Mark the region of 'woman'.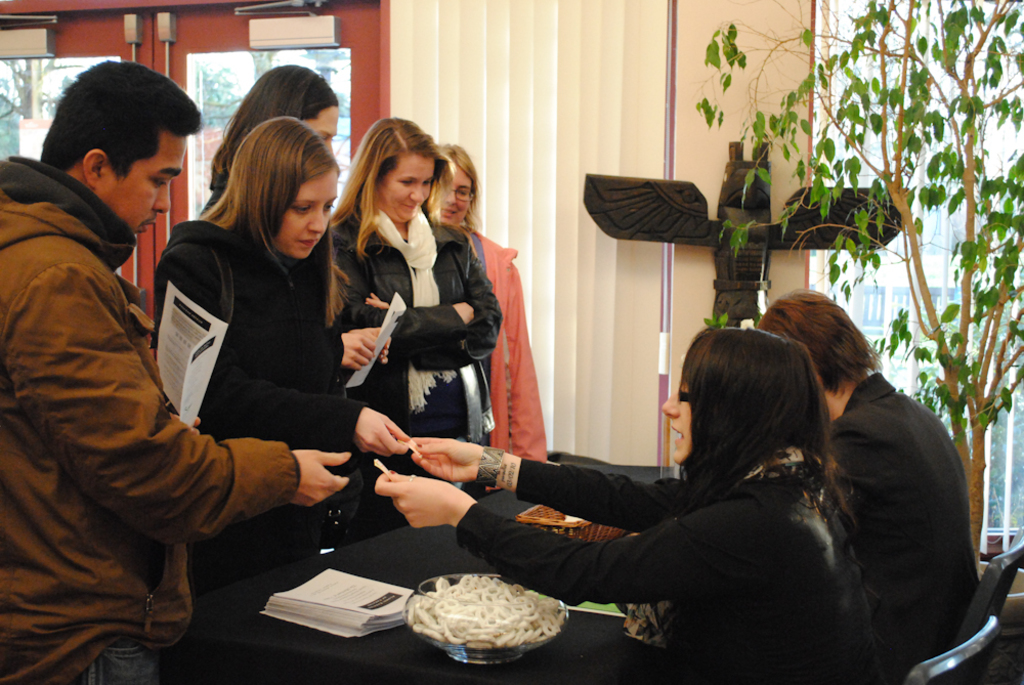
Region: bbox(197, 61, 337, 212).
